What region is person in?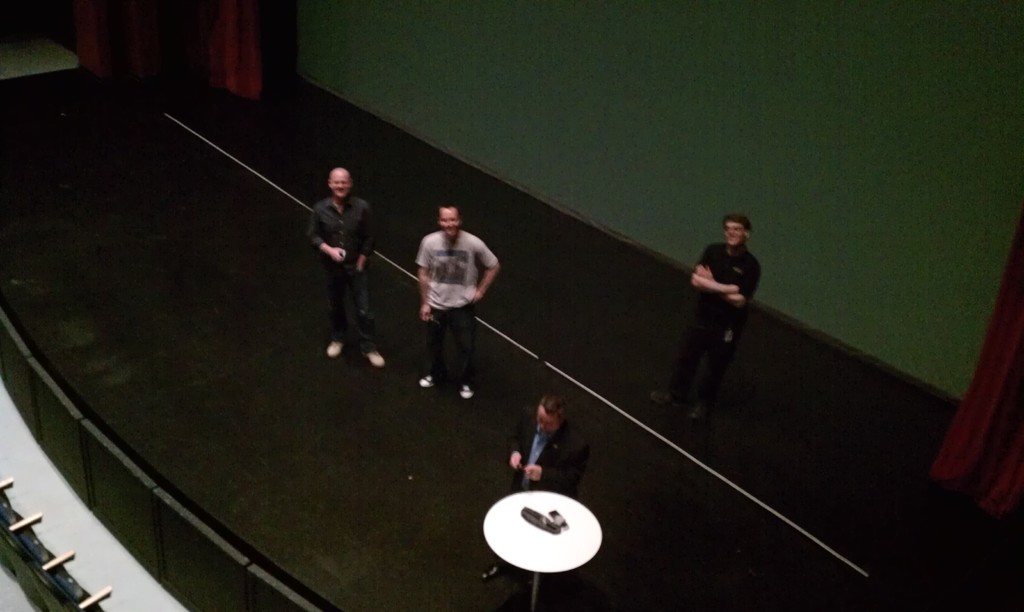
(x1=480, y1=398, x2=591, y2=611).
